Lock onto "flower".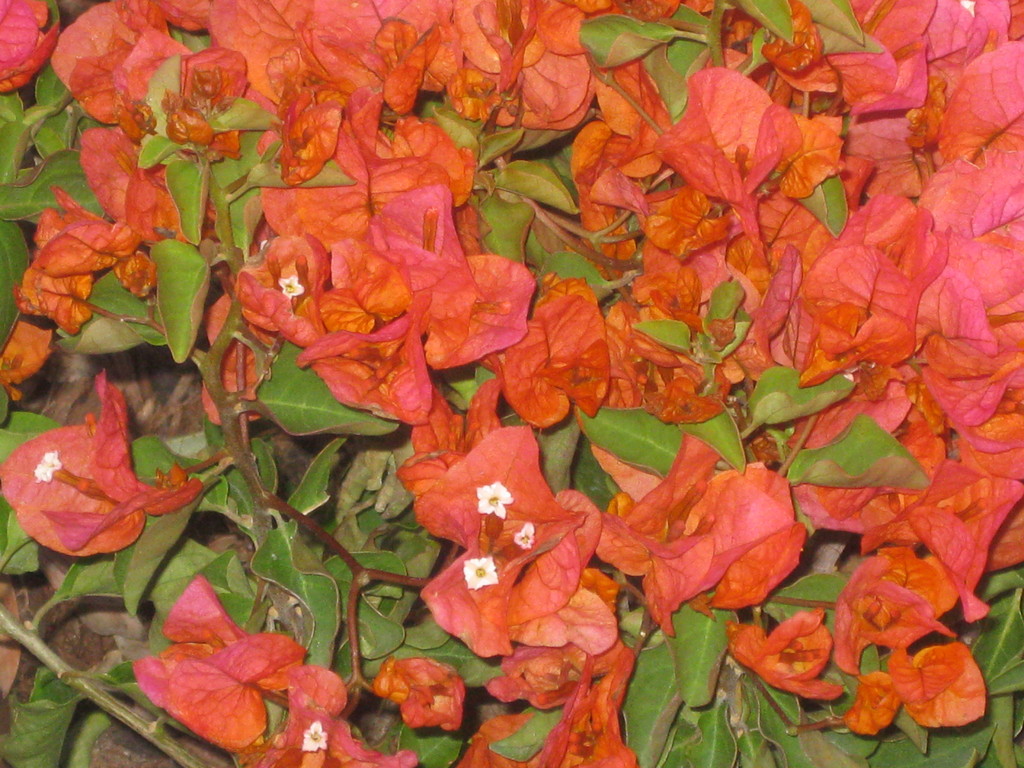
Locked: BBox(4, 394, 196, 559).
